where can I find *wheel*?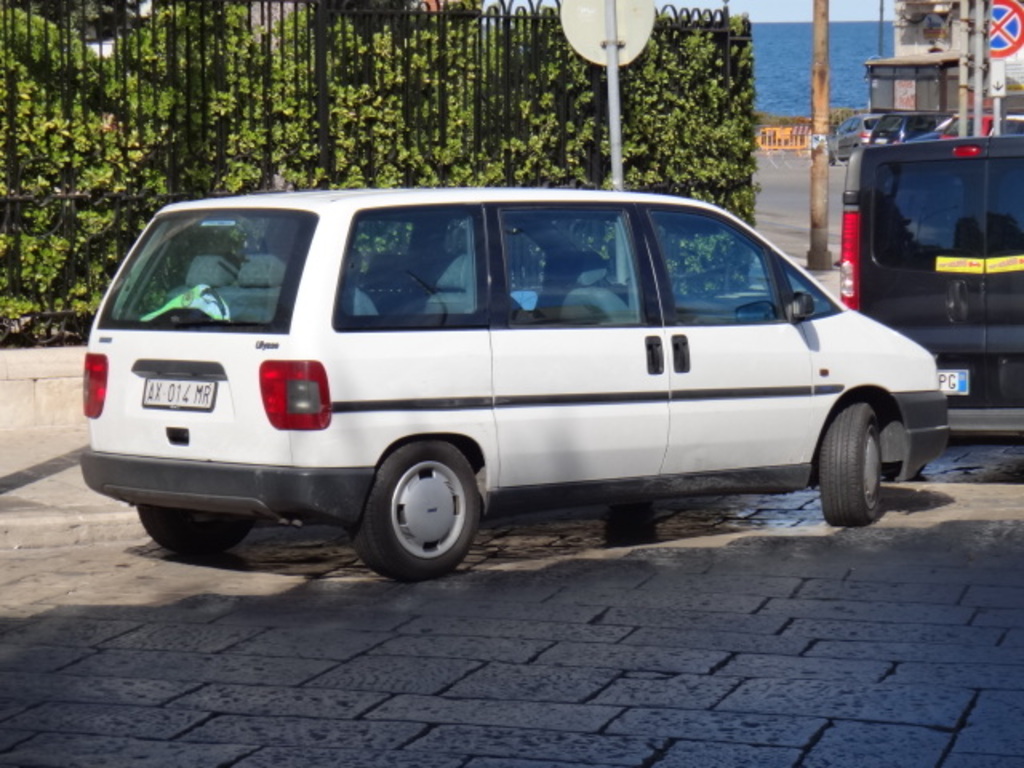
You can find it at pyautogui.locateOnScreen(126, 501, 250, 566).
